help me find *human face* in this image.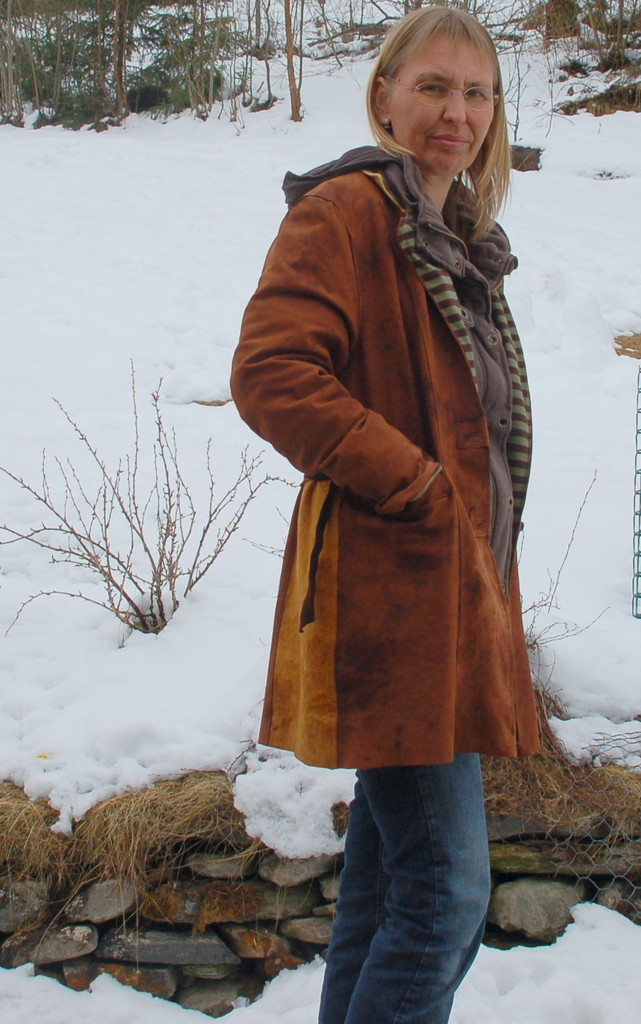
Found it: Rect(378, 29, 499, 178).
